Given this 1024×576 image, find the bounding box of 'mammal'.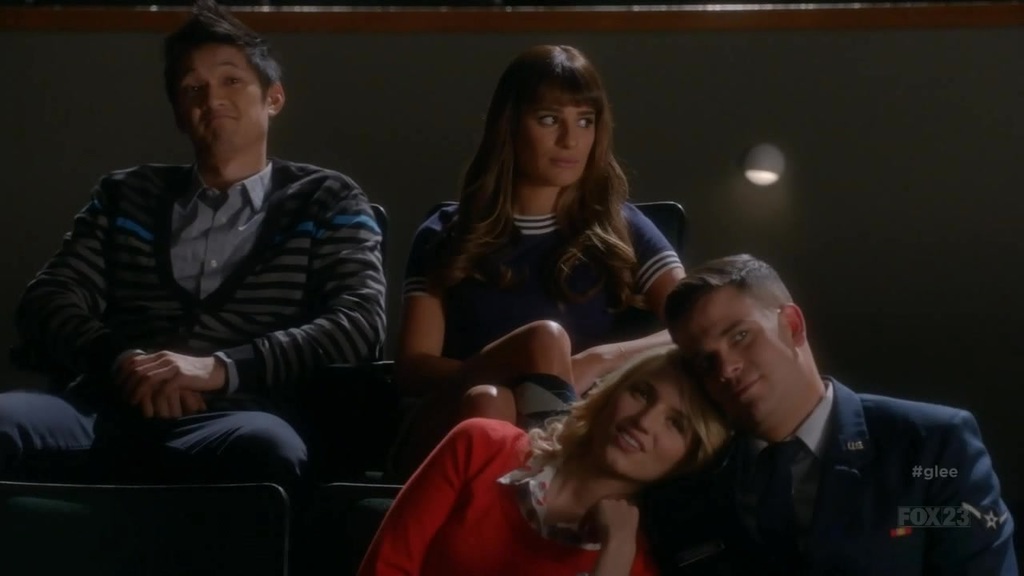
bbox=(360, 339, 738, 575).
